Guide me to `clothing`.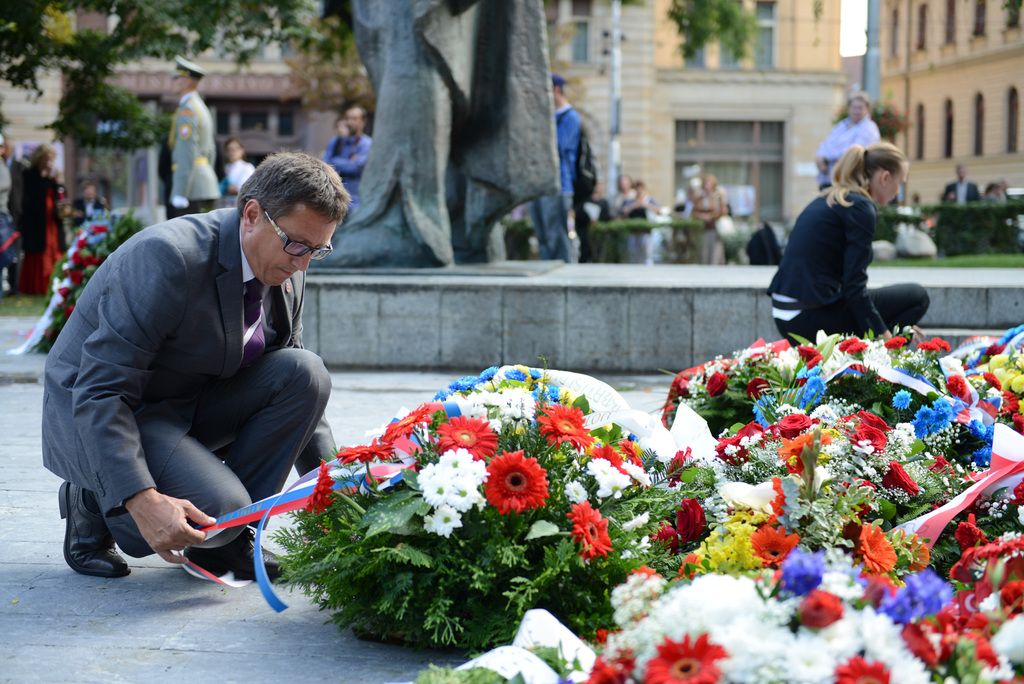
Guidance: <region>35, 220, 337, 561</region>.
